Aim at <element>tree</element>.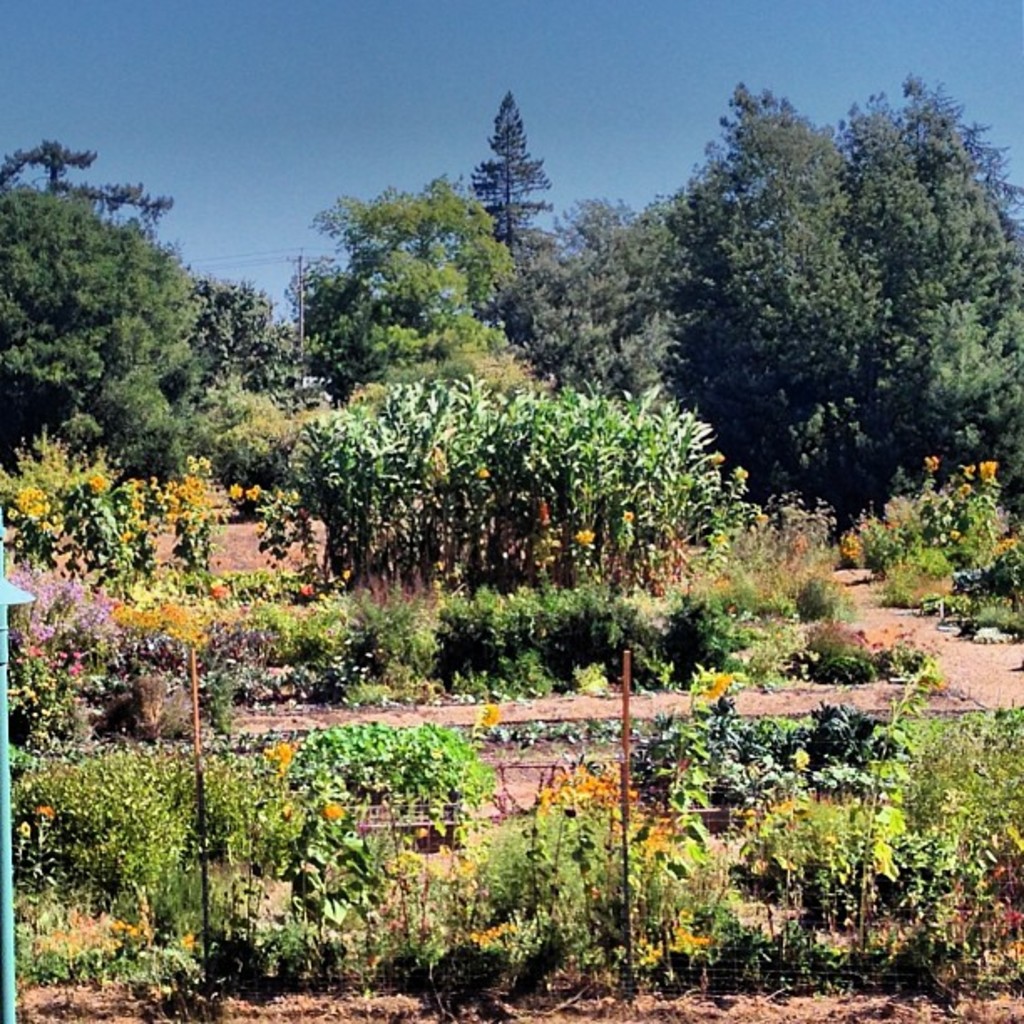
Aimed at <region>735, 137, 862, 417</region>.
